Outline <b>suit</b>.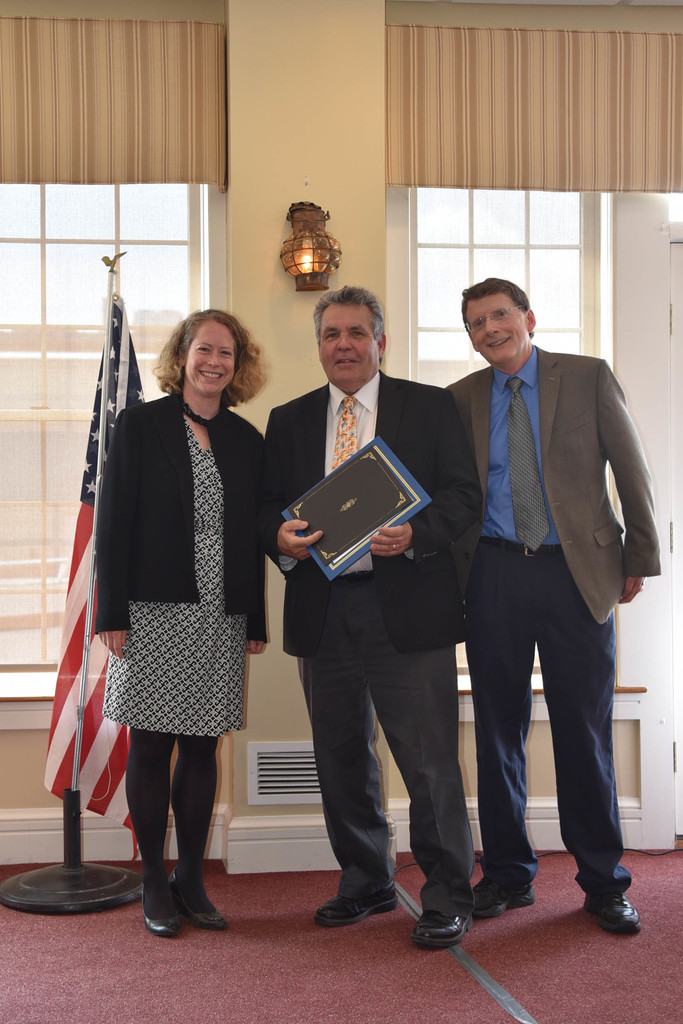
Outline: x1=258 y1=367 x2=486 y2=906.
